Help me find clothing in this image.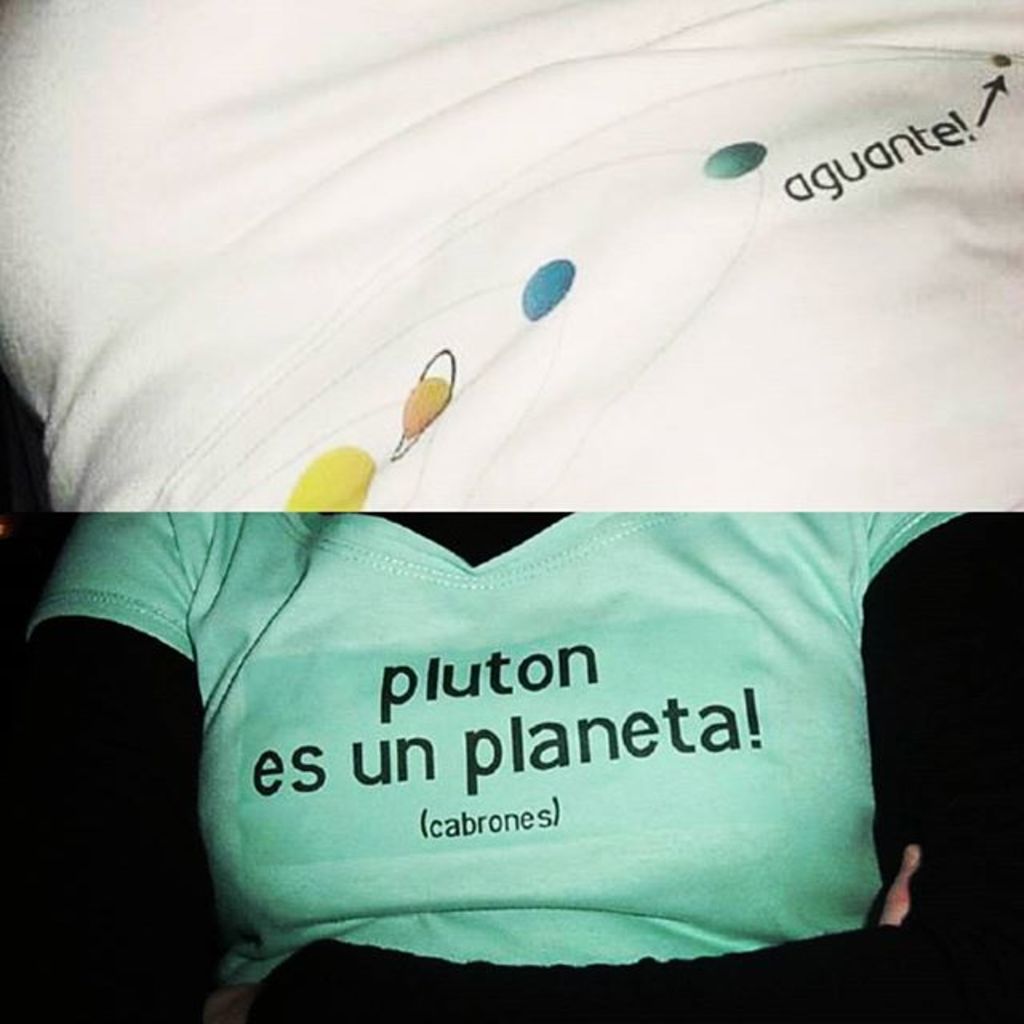
Found it: (left=2, top=2, right=1019, bottom=512).
